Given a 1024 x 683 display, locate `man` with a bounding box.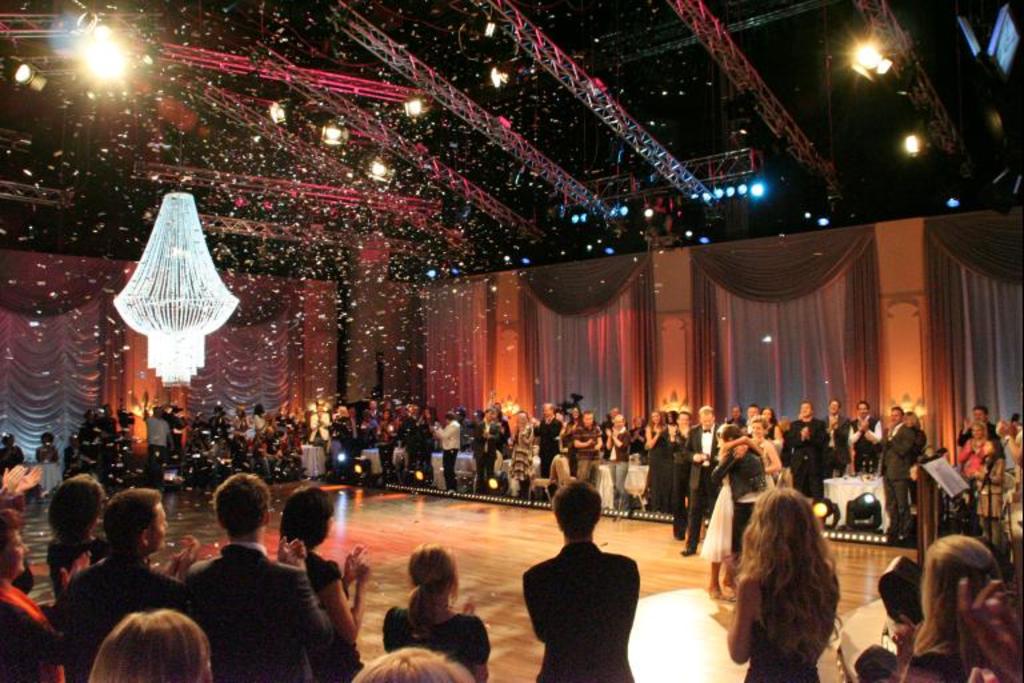
Located: bbox(144, 403, 175, 475).
